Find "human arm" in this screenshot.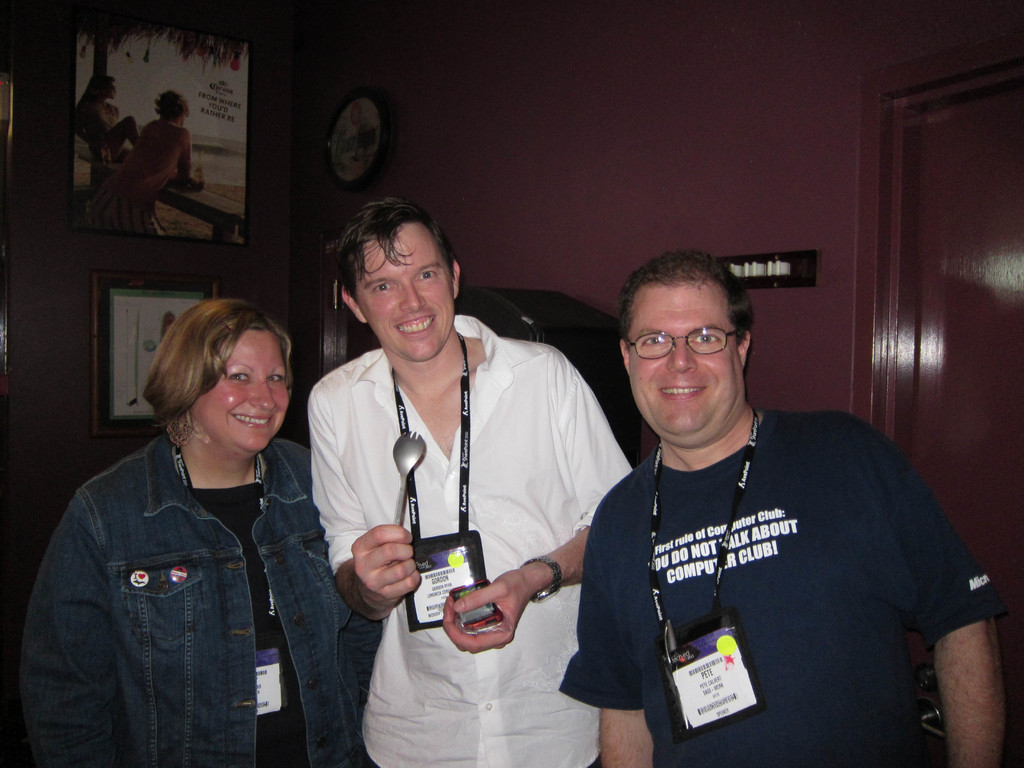
The bounding box for "human arm" is l=309, t=387, r=415, b=620.
